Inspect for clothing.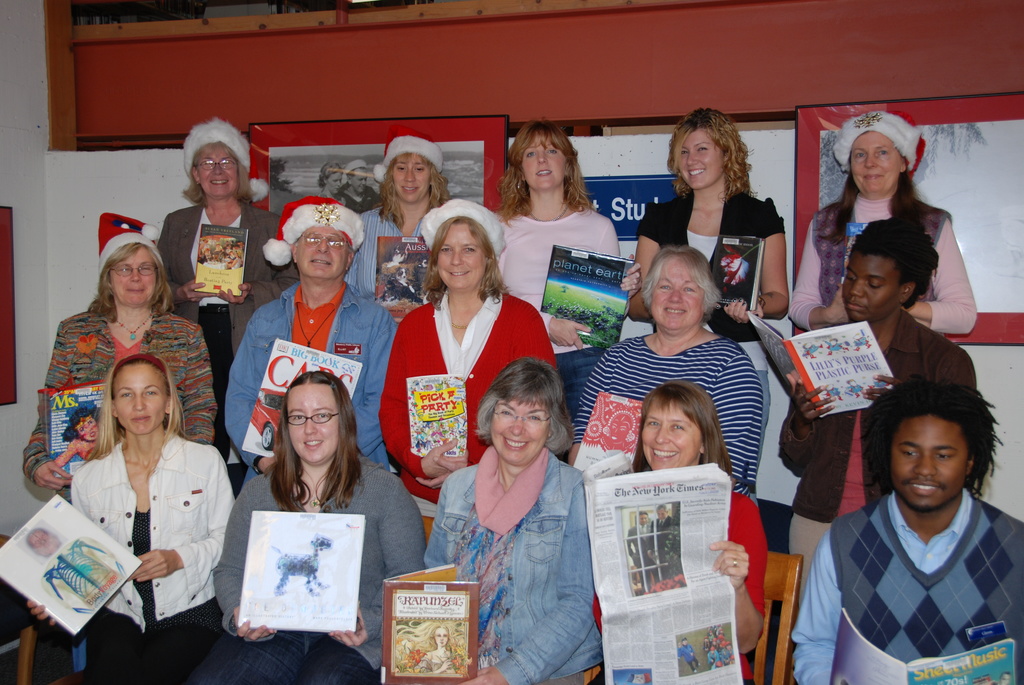
Inspection: 84,615,225,684.
